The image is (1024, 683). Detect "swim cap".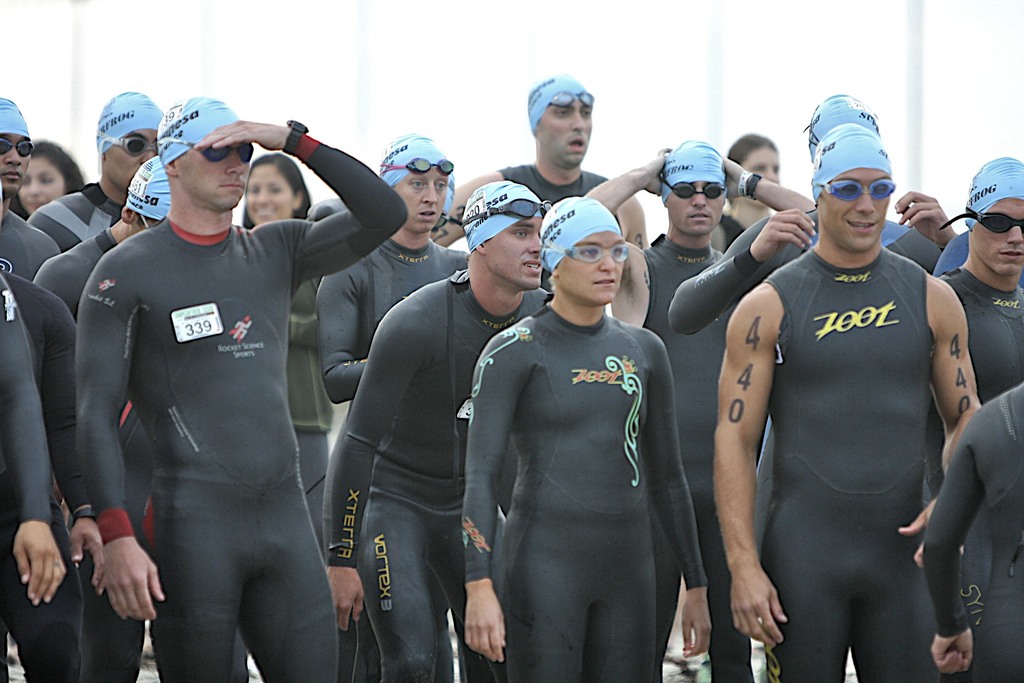
Detection: l=812, t=123, r=889, b=199.
